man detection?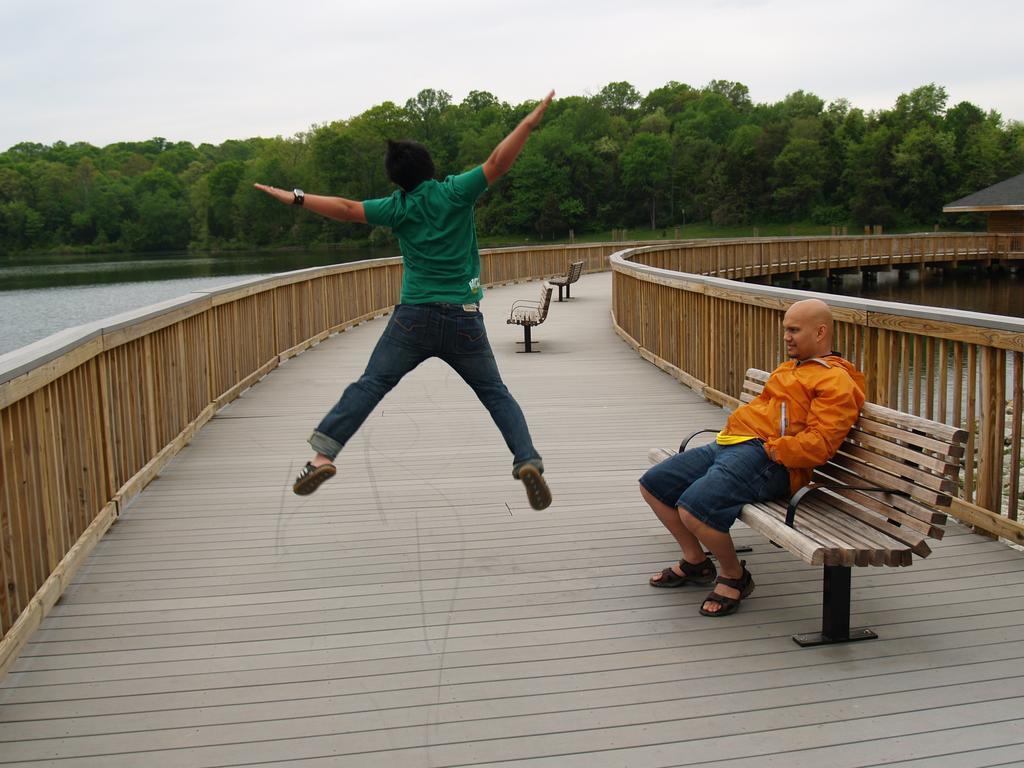
(left=278, top=101, right=555, bottom=519)
